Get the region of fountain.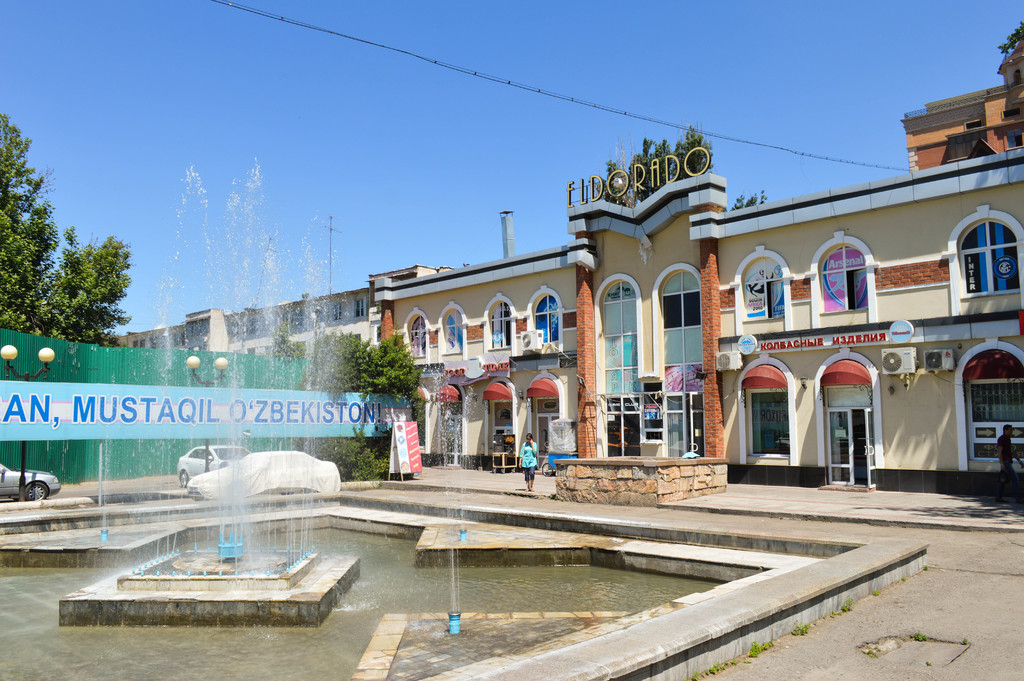
rect(51, 445, 401, 635).
